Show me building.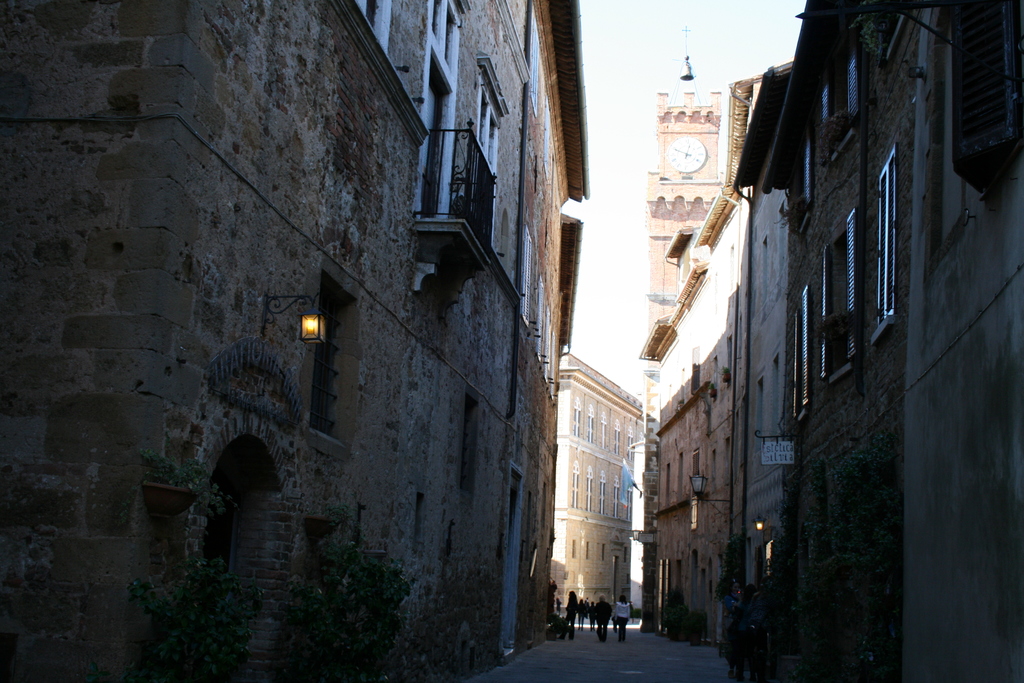
building is here: 558:352:643:620.
